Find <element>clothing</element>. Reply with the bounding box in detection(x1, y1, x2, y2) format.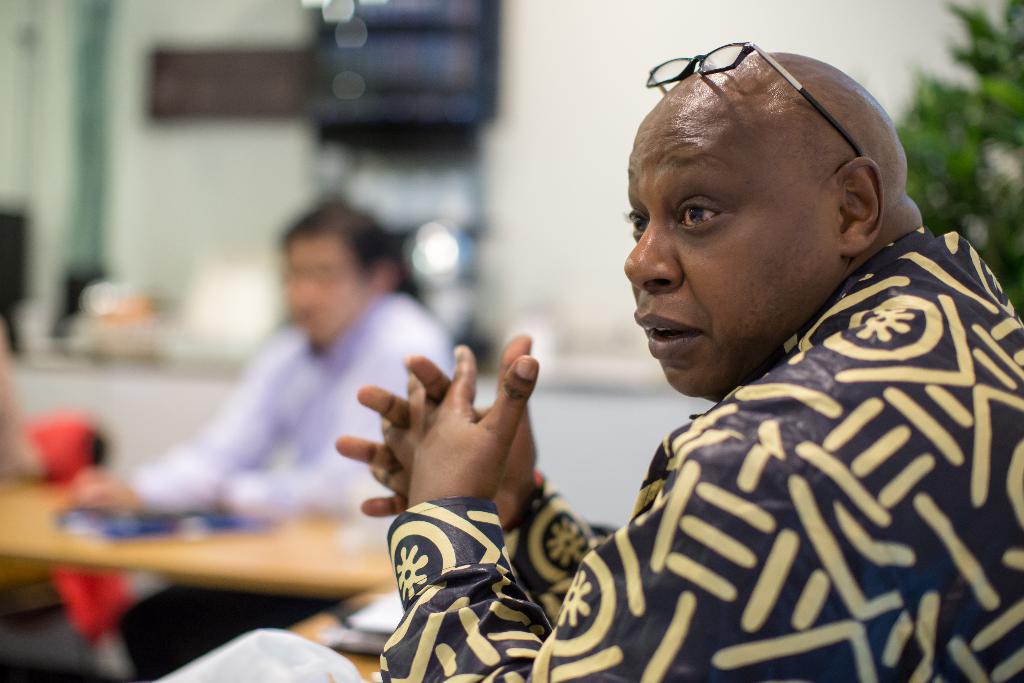
detection(115, 288, 456, 682).
